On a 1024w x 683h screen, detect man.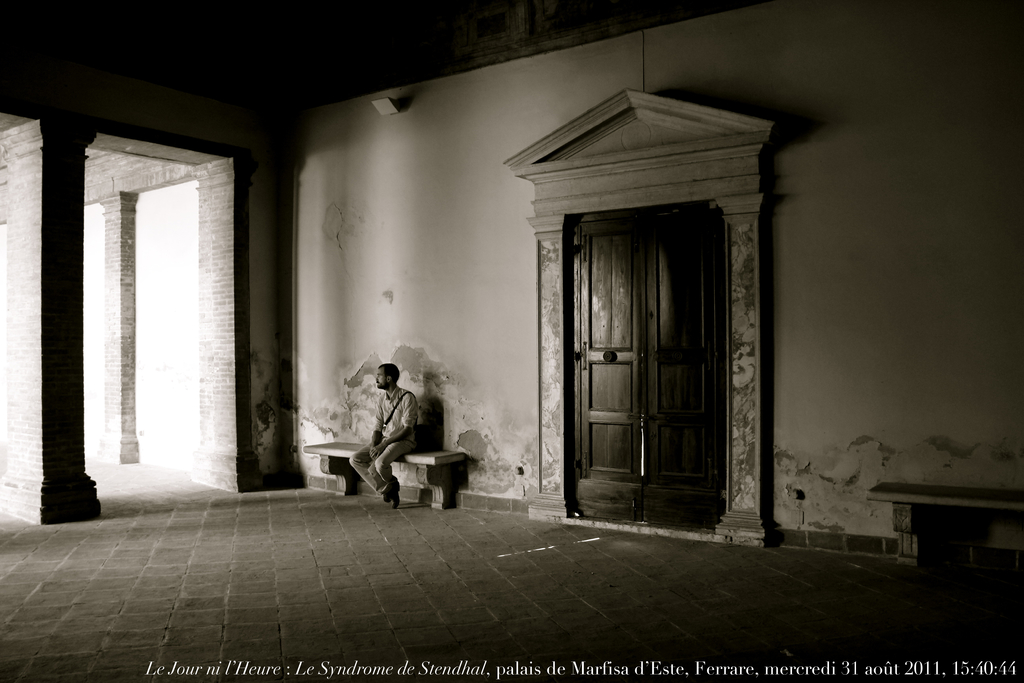
321/366/426/512.
